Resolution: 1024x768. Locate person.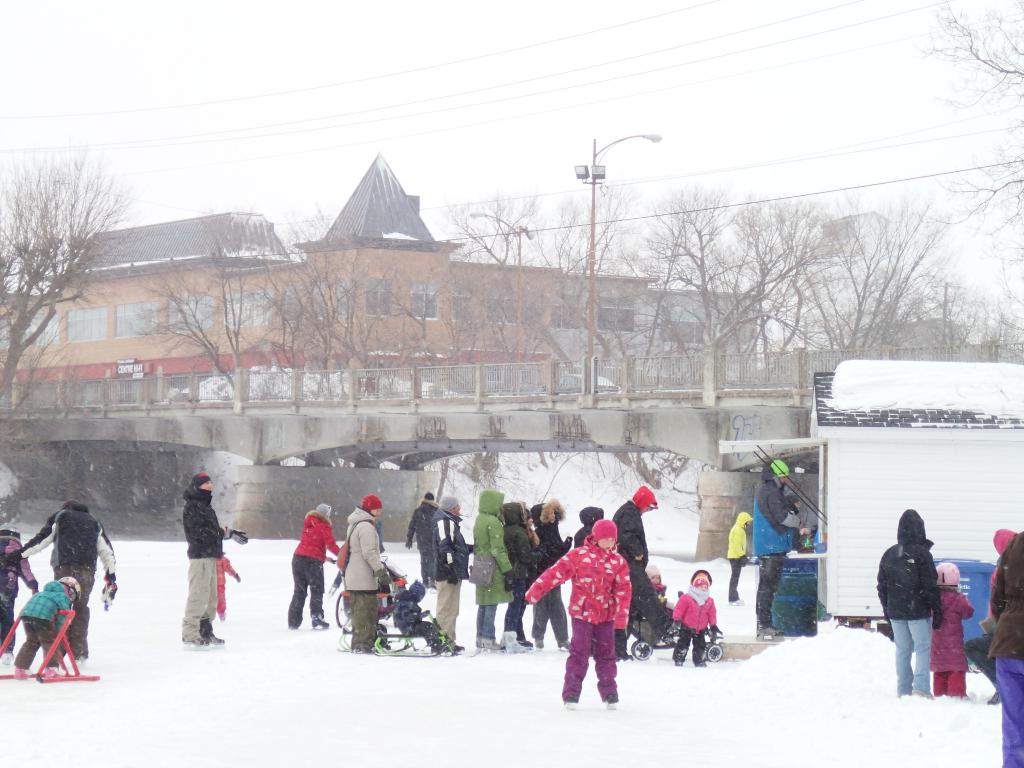
crop(991, 525, 1023, 767).
